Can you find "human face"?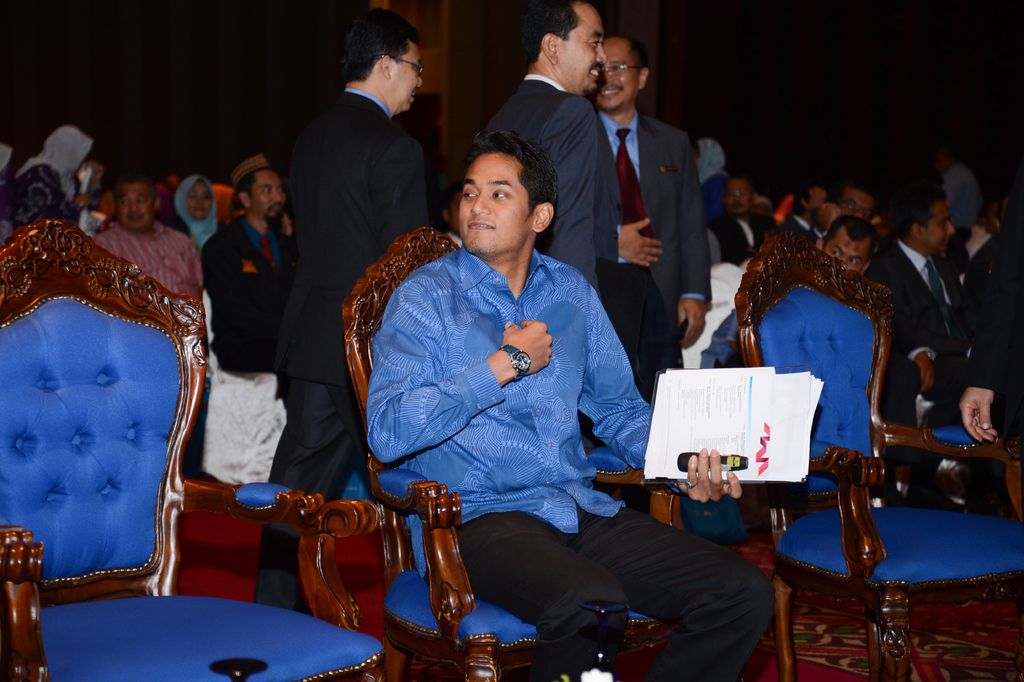
Yes, bounding box: 456 155 535 256.
